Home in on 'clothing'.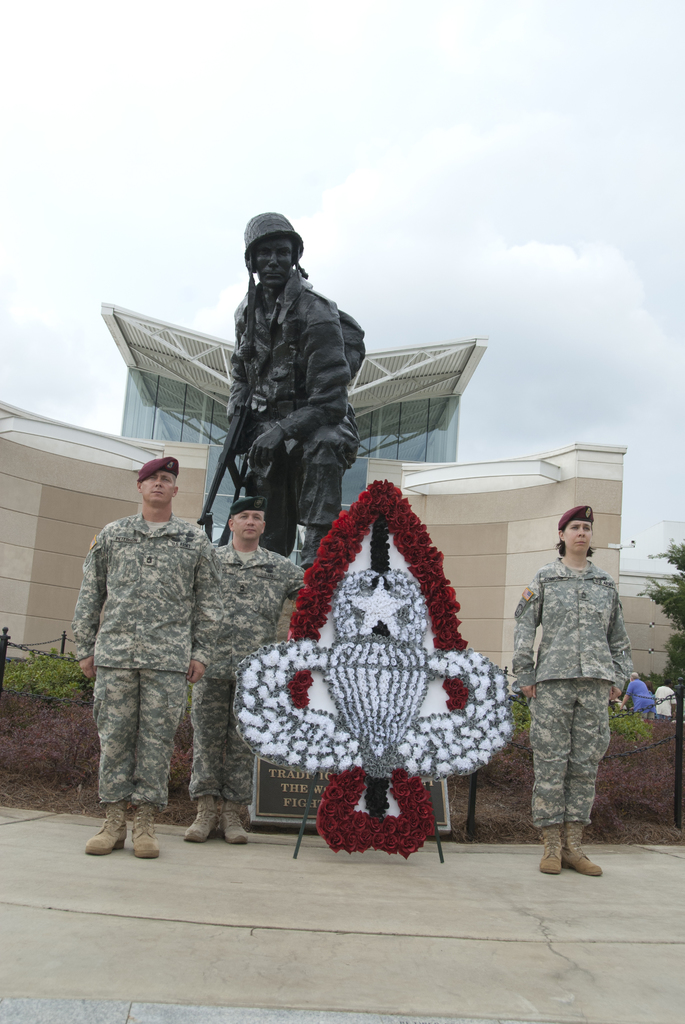
Homed in at 649, 687, 677, 710.
